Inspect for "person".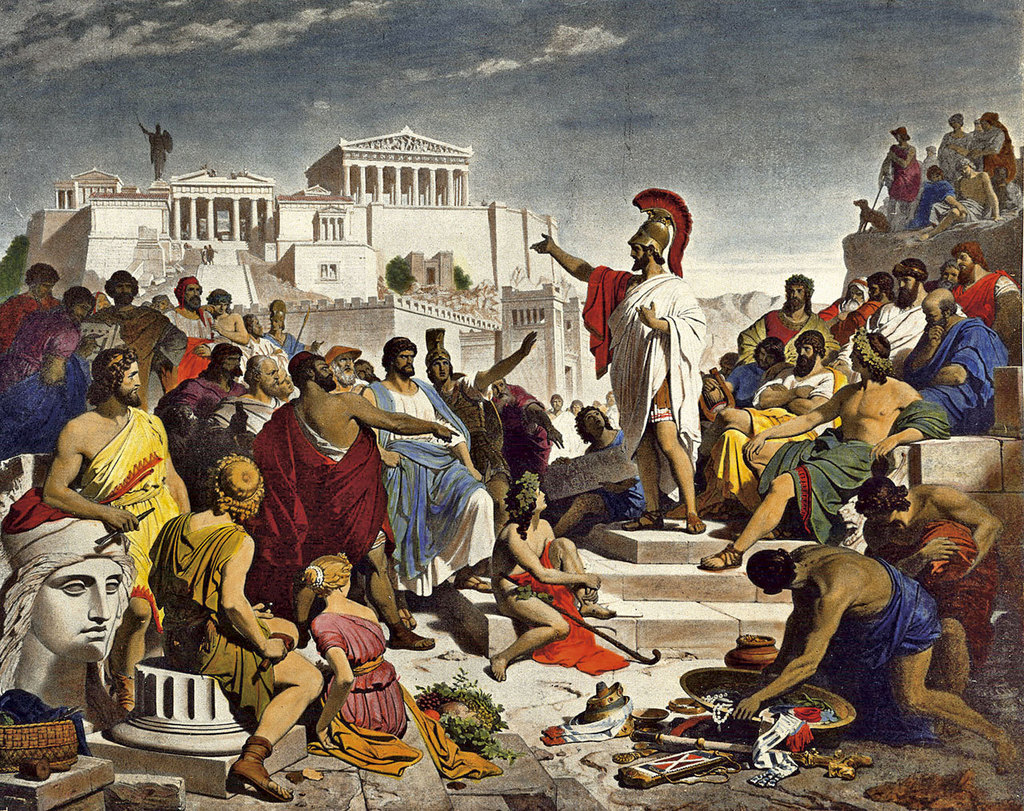
Inspection: BBox(902, 164, 970, 234).
